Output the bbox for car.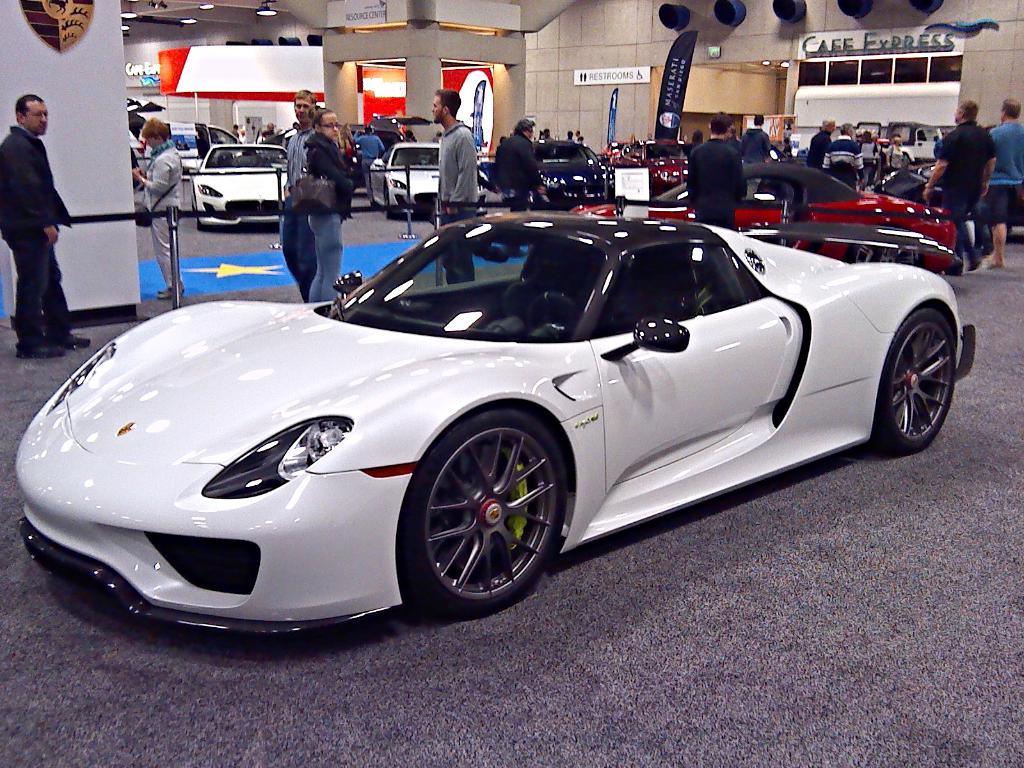
region(484, 138, 613, 211).
